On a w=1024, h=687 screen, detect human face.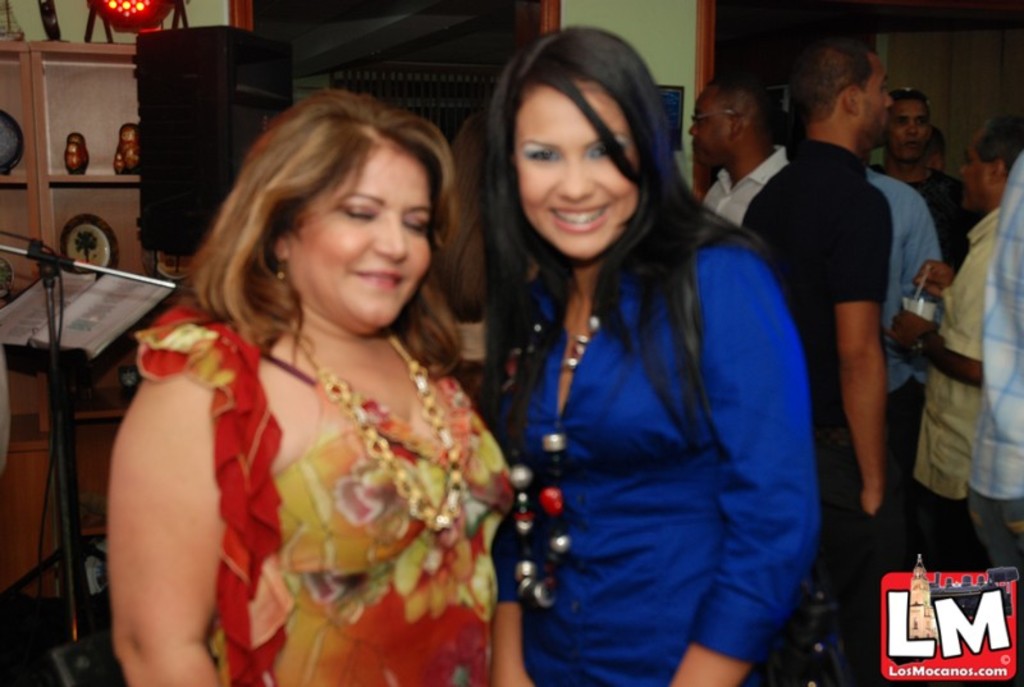
bbox=(692, 90, 733, 165).
